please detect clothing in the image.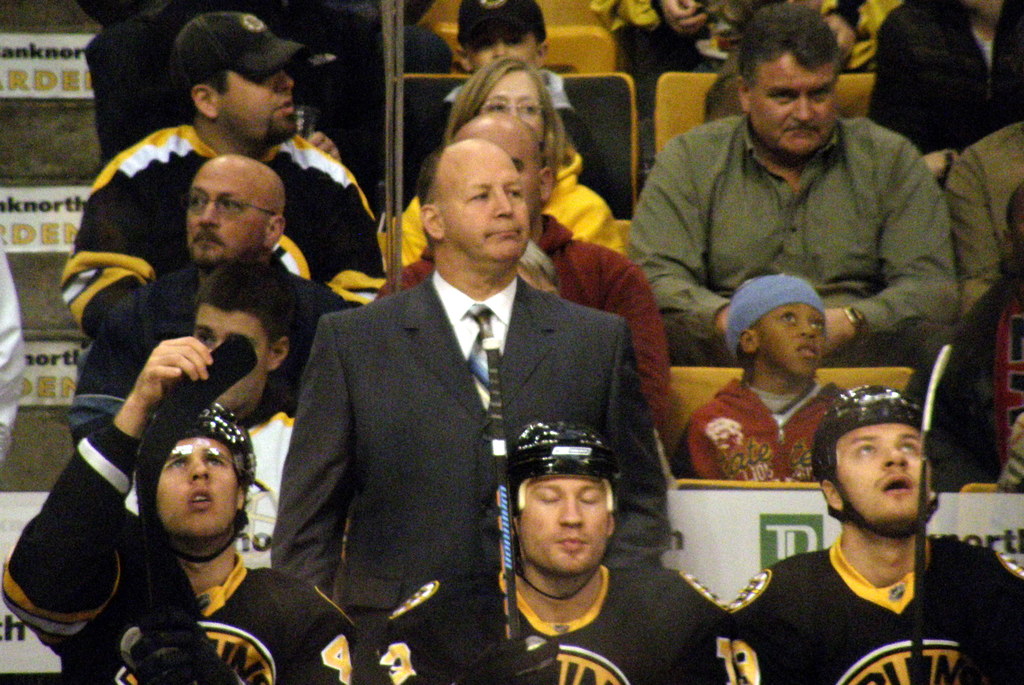
l=374, t=200, r=674, b=428.
